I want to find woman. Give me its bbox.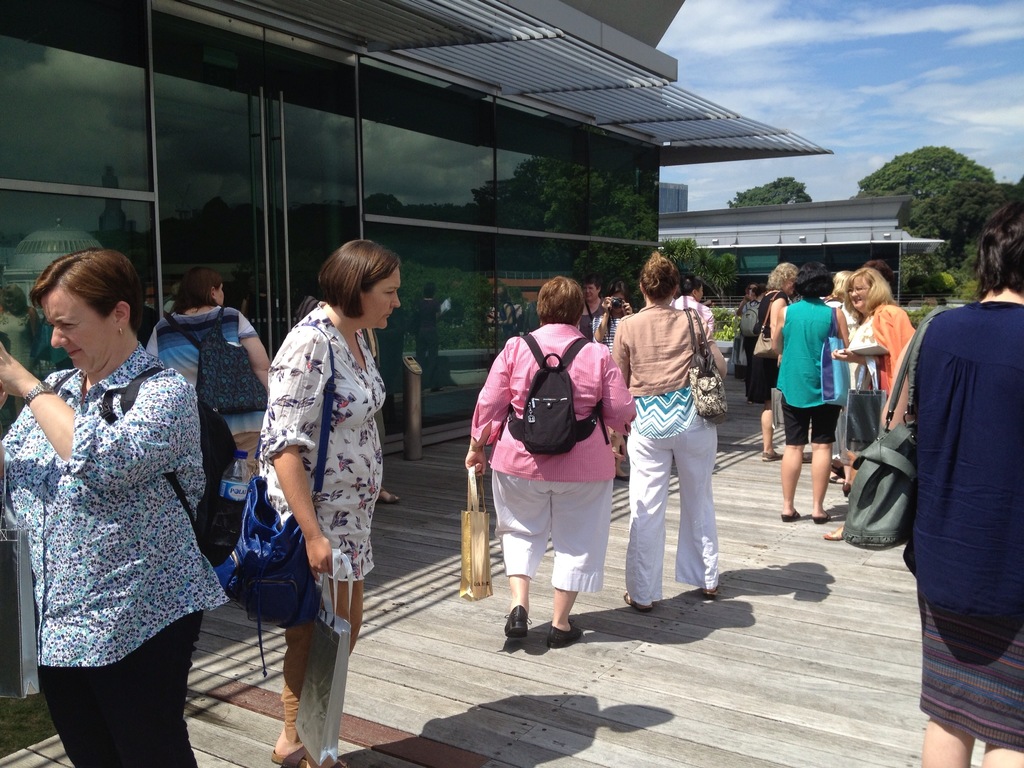
left=746, top=260, right=797, bottom=458.
